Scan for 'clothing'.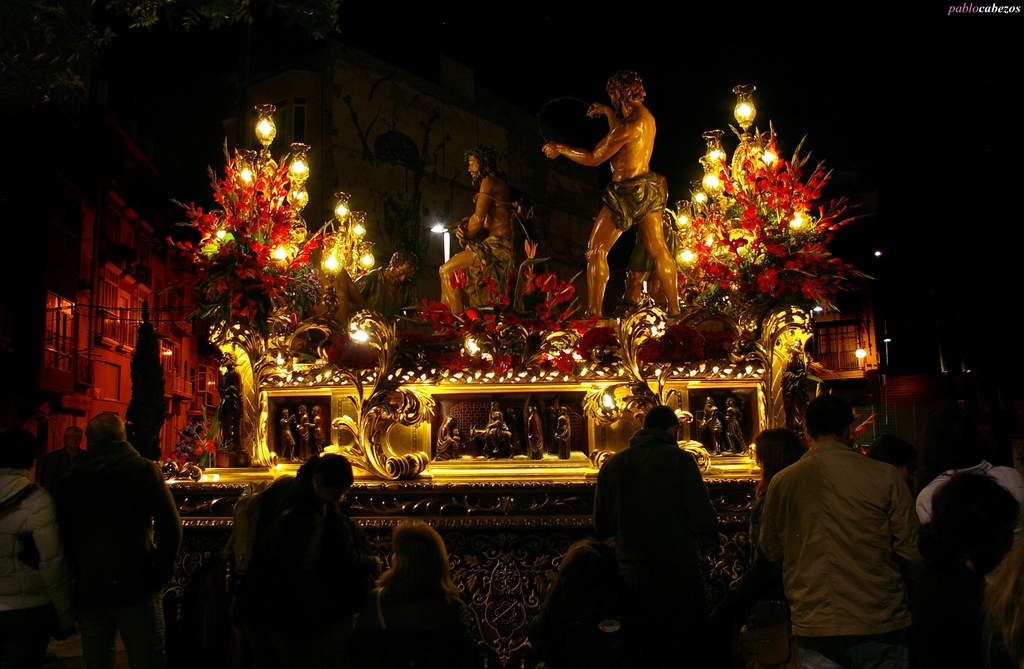
Scan result: crop(579, 429, 723, 579).
